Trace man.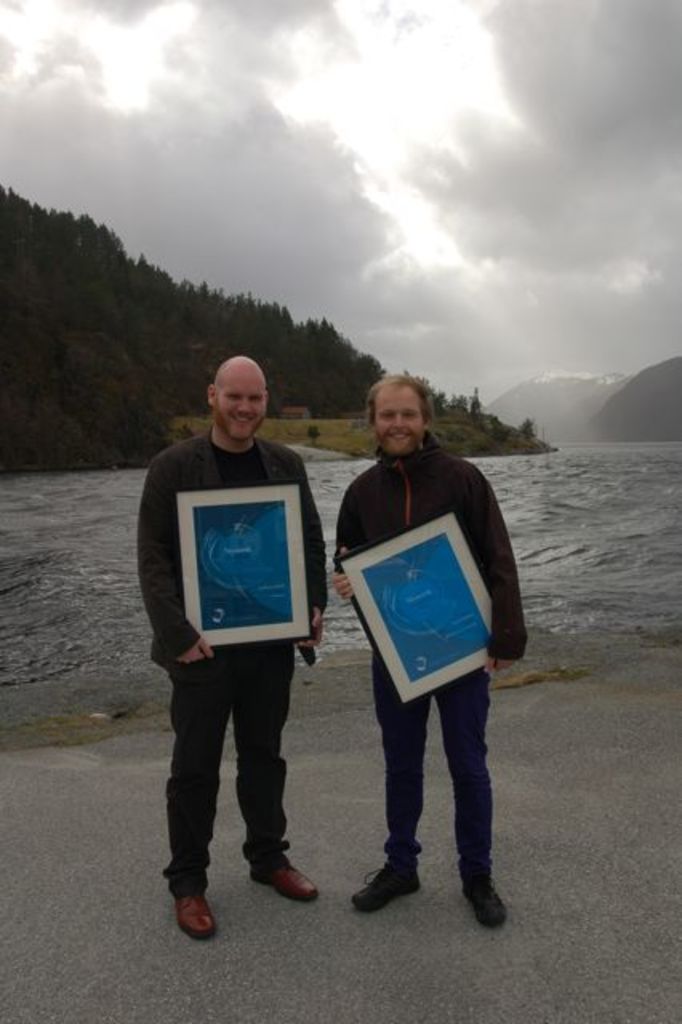
Traced to (141, 366, 338, 893).
